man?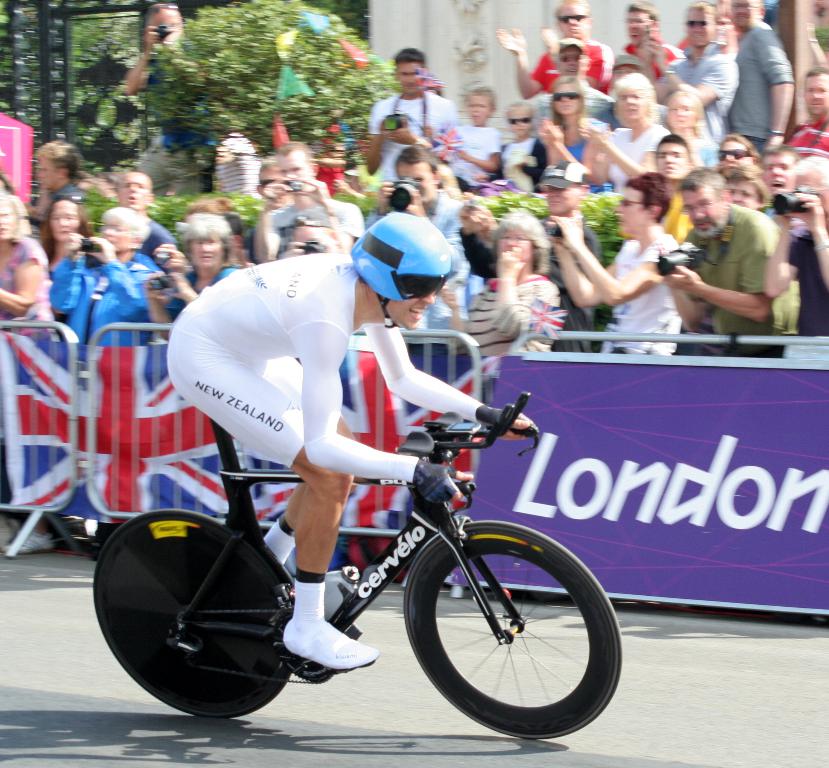
x1=378 y1=35 x2=474 y2=165
